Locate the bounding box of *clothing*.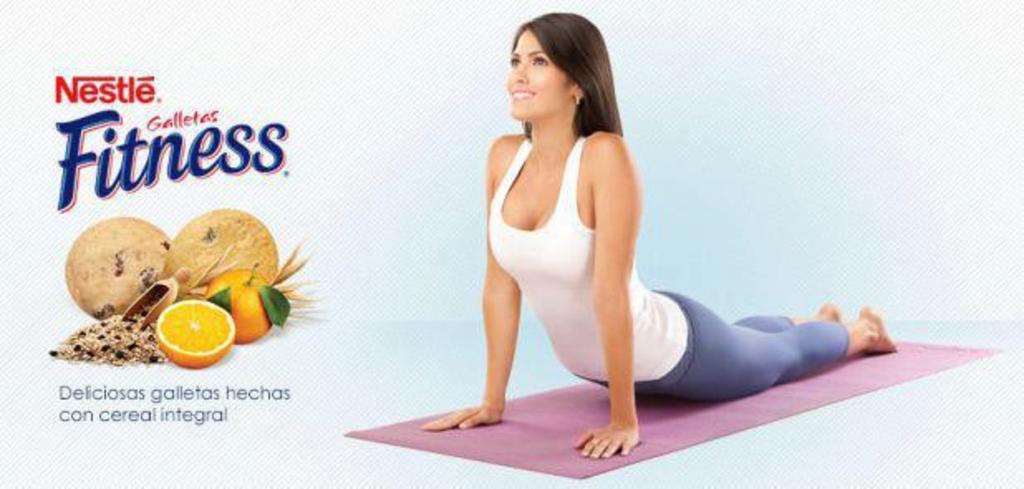
Bounding box: region(484, 126, 857, 408).
